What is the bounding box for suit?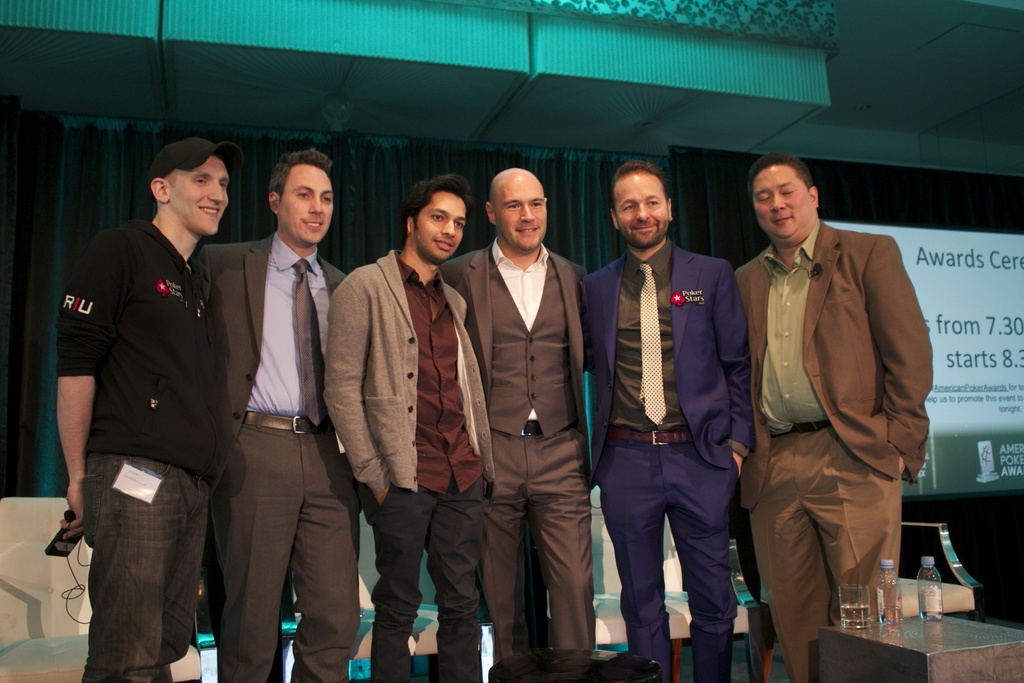
bbox=[321, 245, 500, 491].
